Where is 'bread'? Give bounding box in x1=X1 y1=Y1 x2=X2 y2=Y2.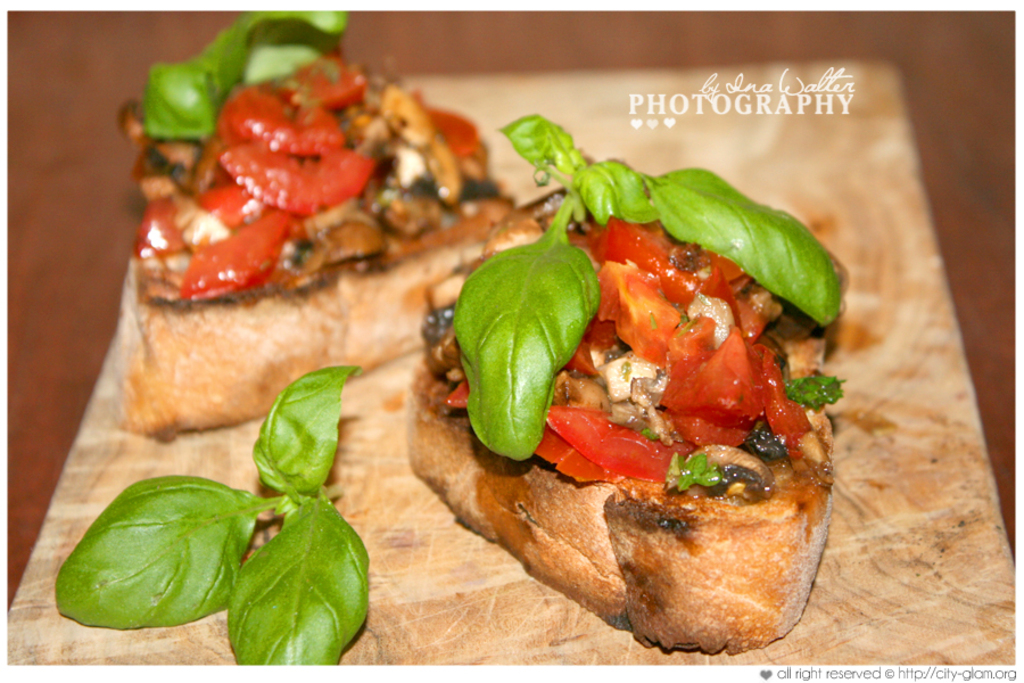
x1=118 y1=194 x2=517 y2=442.
